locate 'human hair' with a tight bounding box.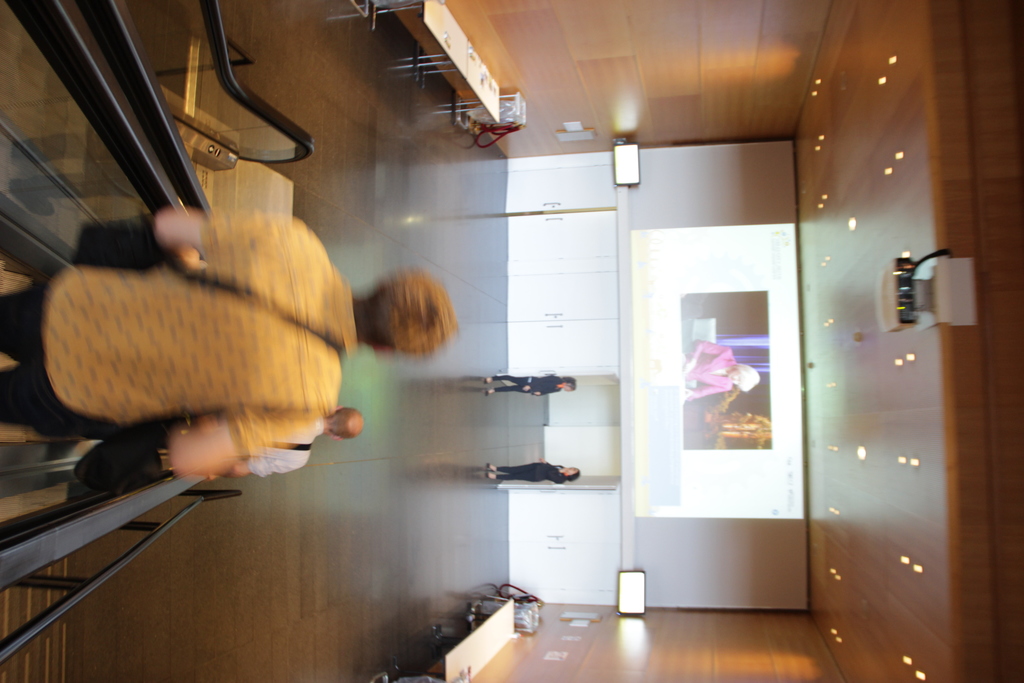
(x1=740, y1=363, x2=758, y2=393).
